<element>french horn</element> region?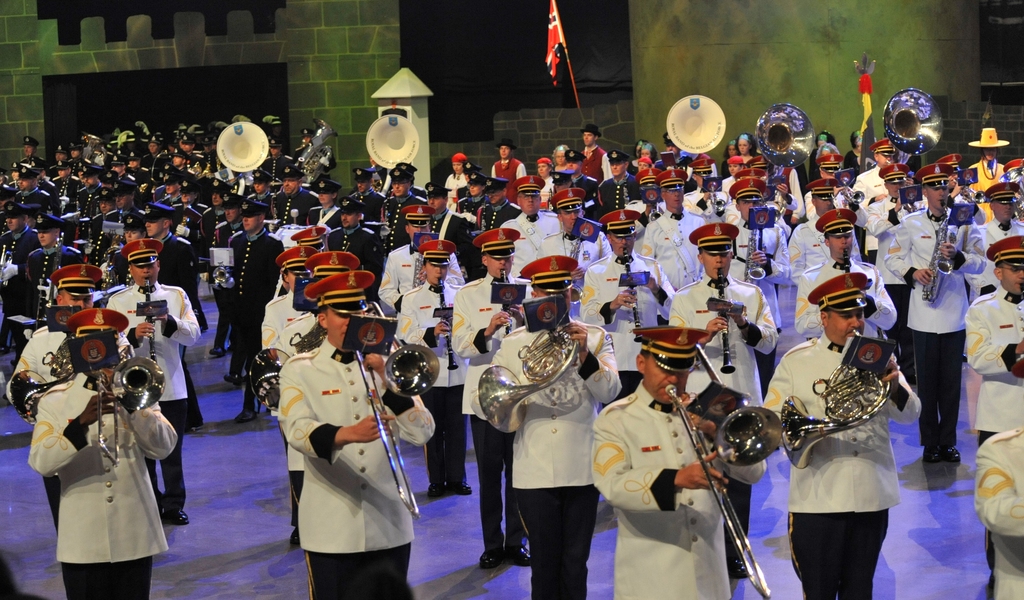
<bbox>839, 247, 861, 288</bbox>
